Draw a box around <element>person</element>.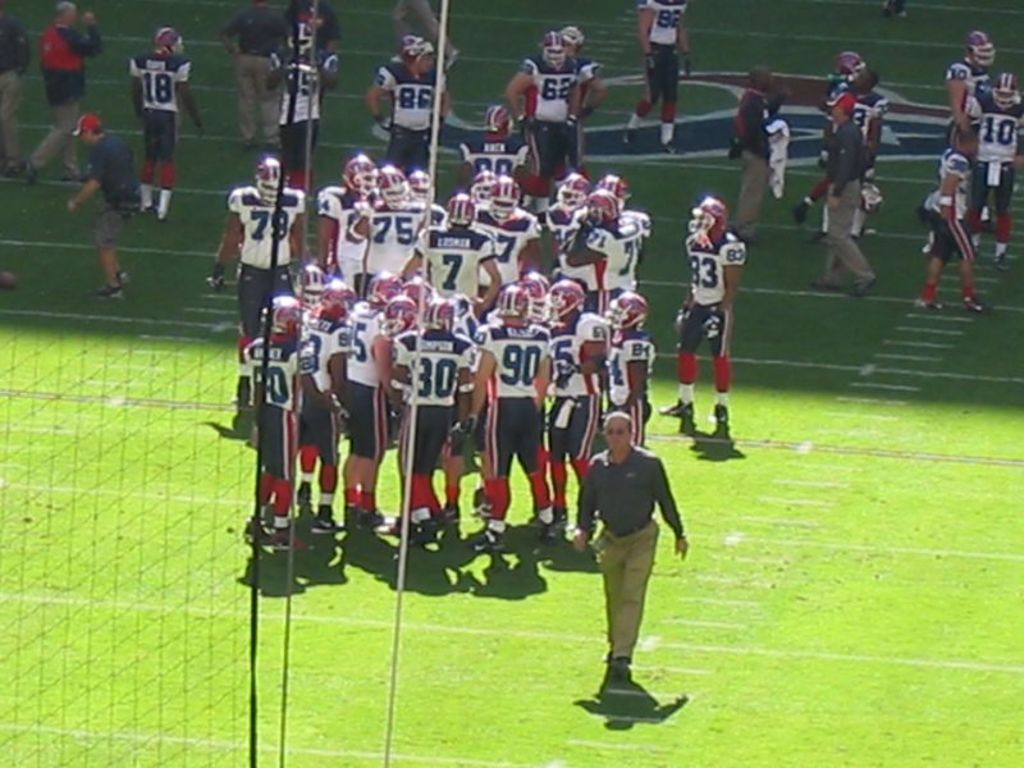
bbox=(483, 27, 600, 164).
